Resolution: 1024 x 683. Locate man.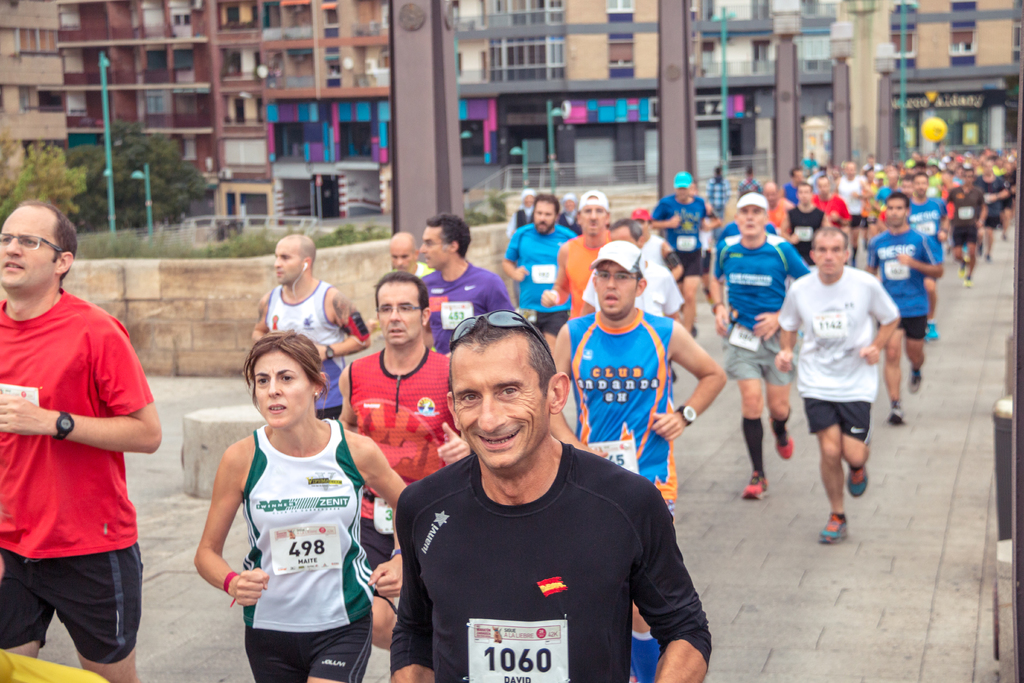
(945, 161, 991, 289).
